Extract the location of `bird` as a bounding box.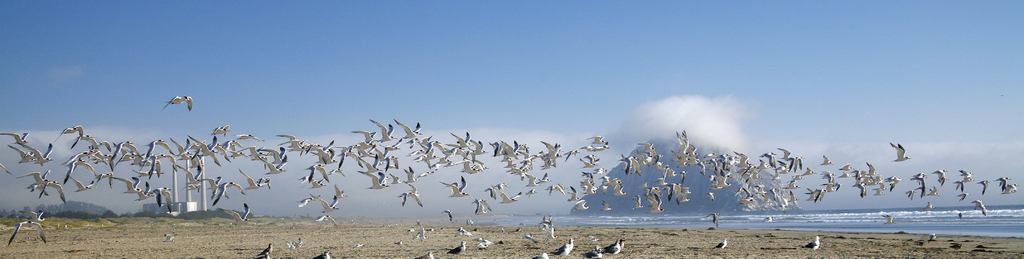
box(256, 242, 272, 258).
